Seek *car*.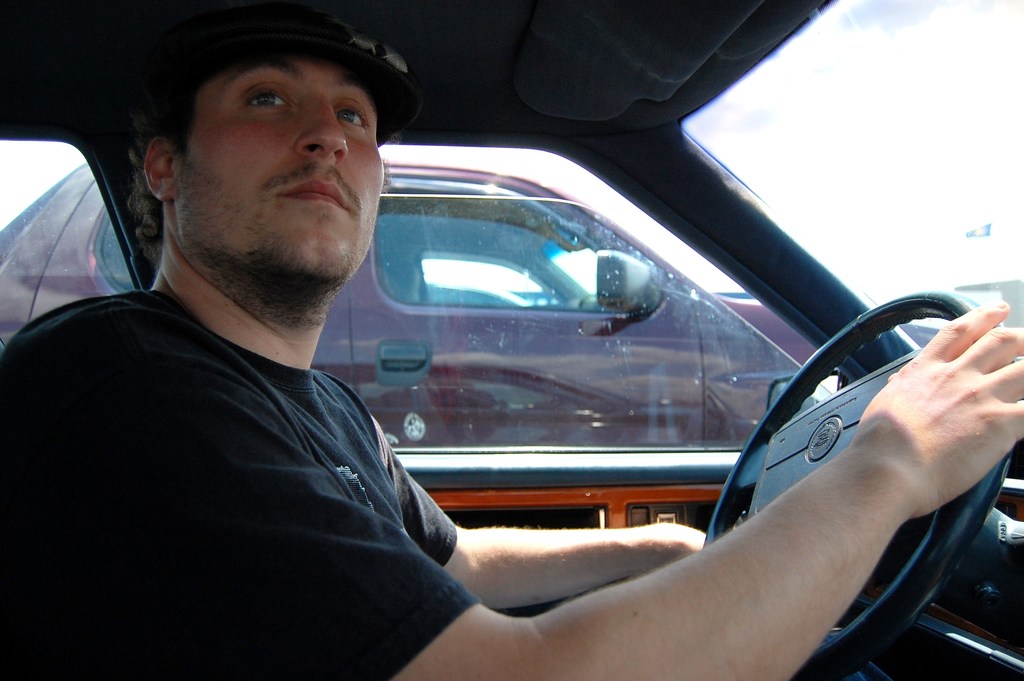
[718,292,822,367].
